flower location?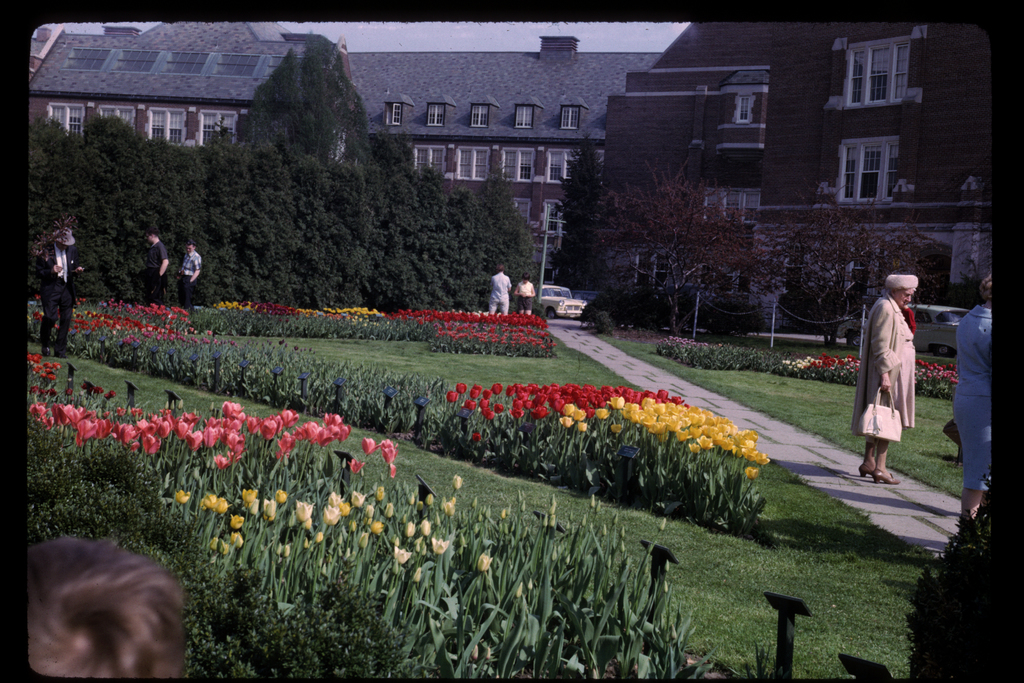
BBox(65, 386, 74, 395)
